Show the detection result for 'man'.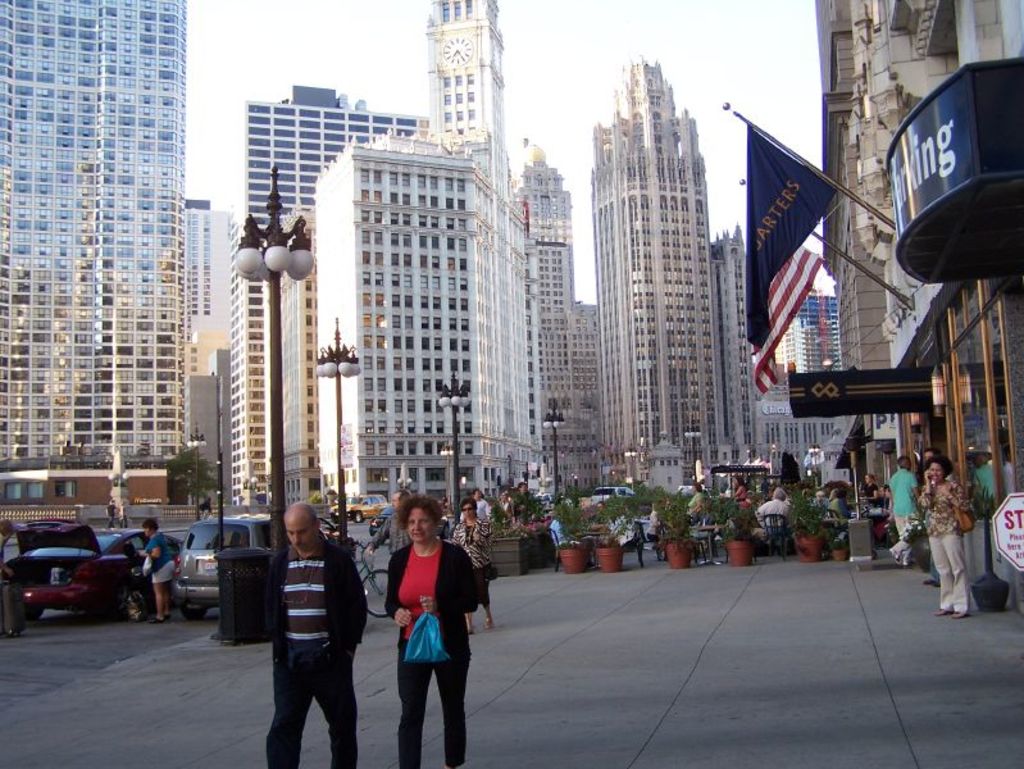
left=0, top=514, right=23, bottom=638.
